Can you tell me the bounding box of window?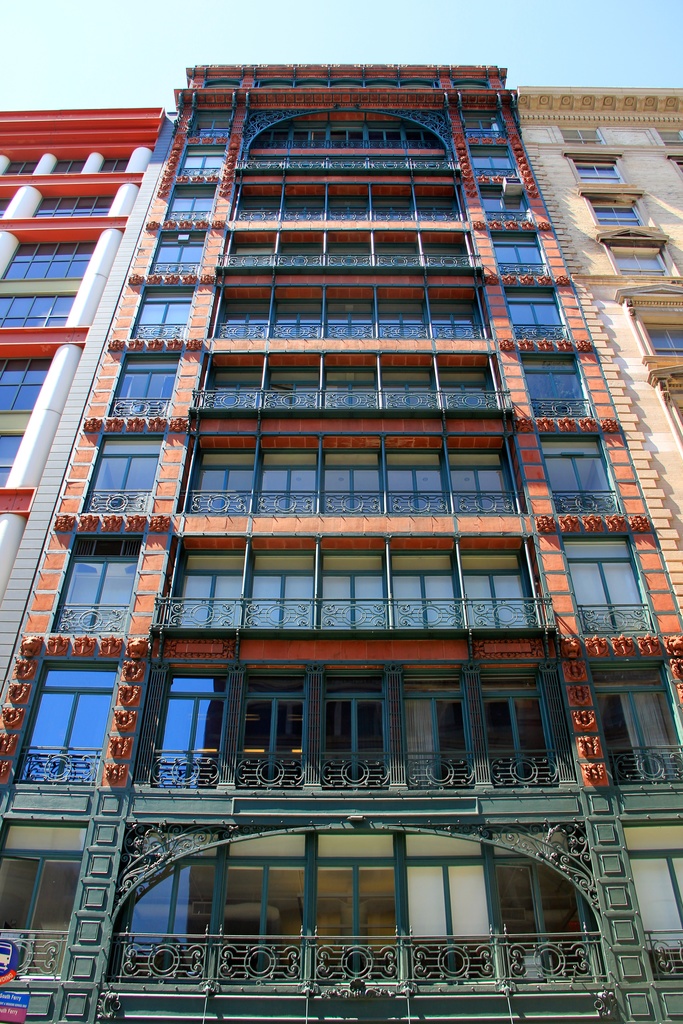
<bbox>1, 234, 94, 279</bbox>.
